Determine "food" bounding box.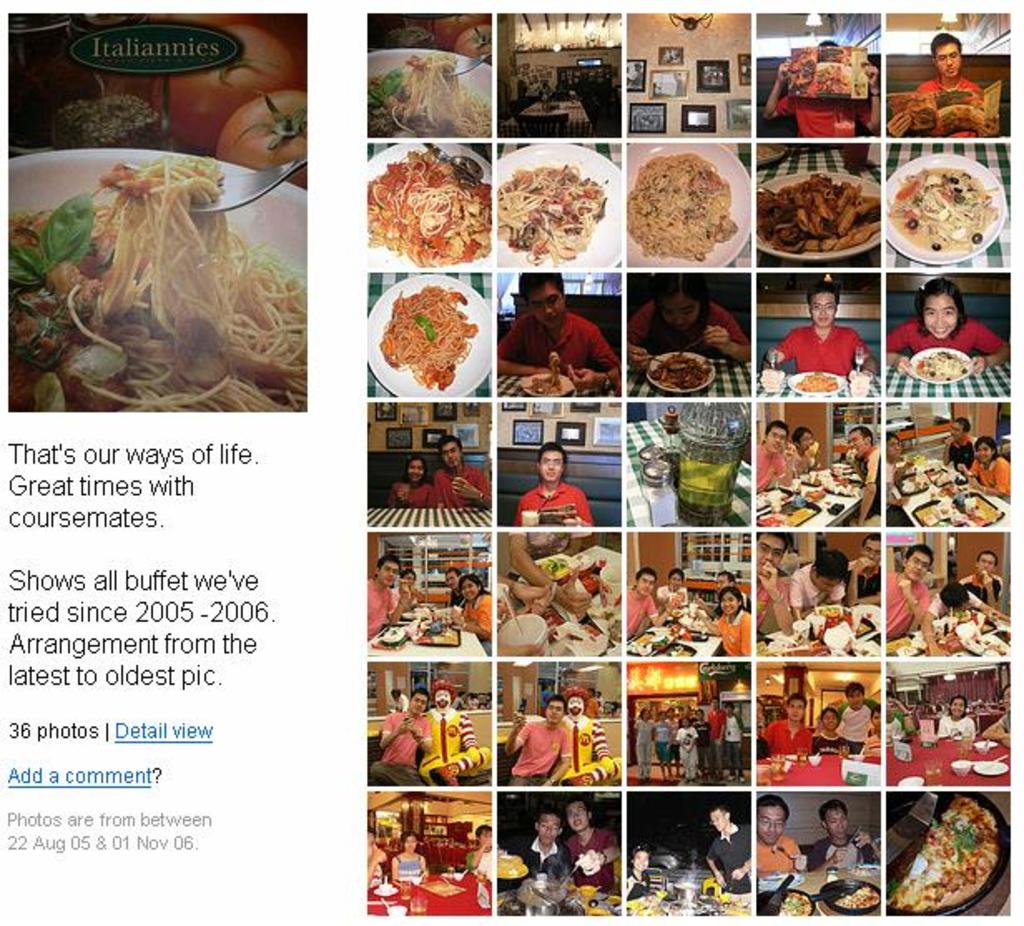
Determined: BBox(519, 349, 564, 396).
